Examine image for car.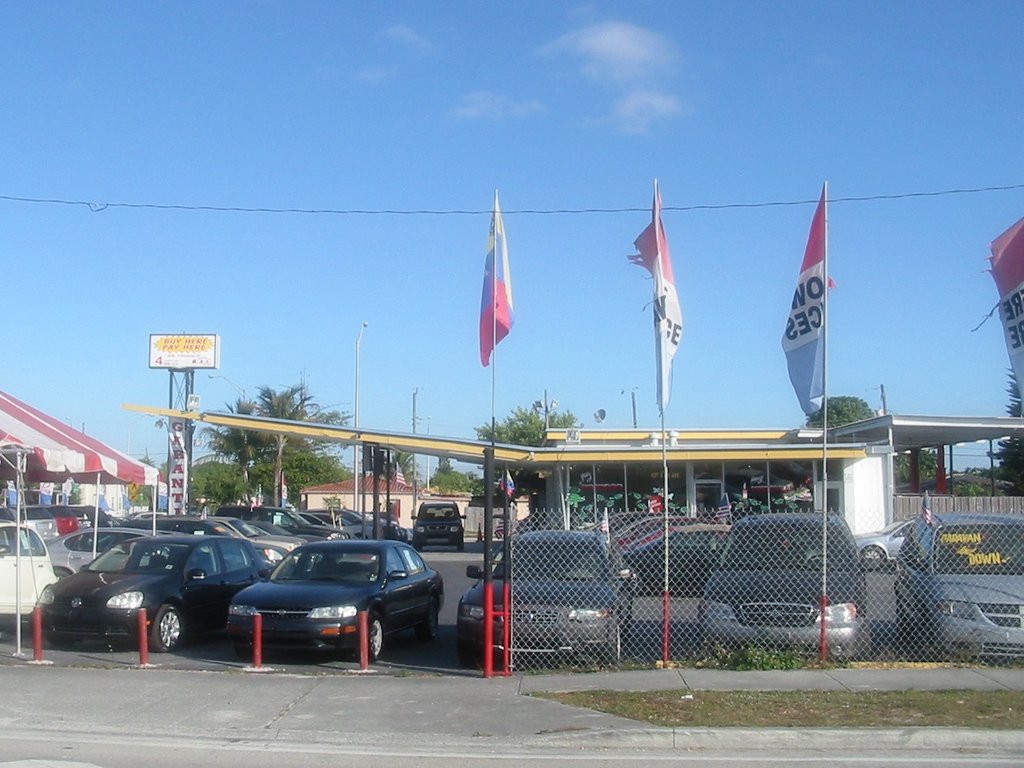
Examination result: 43 524 266 586.
